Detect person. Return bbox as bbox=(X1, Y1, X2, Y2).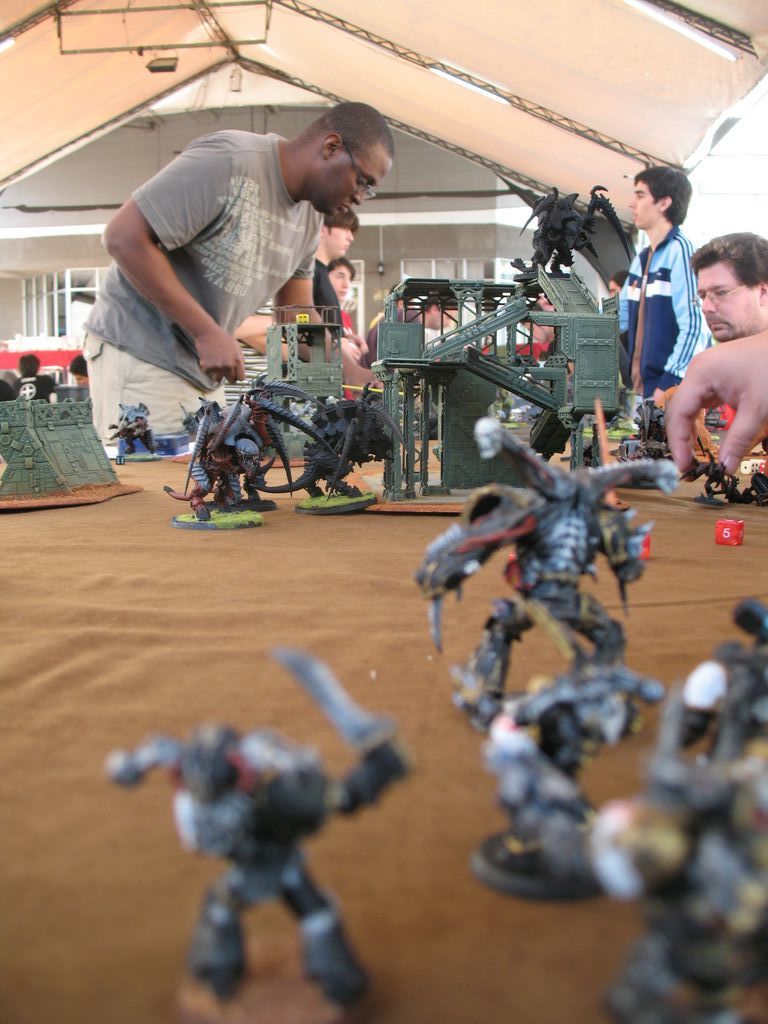
bbox=(322, 256, 363, 355).
